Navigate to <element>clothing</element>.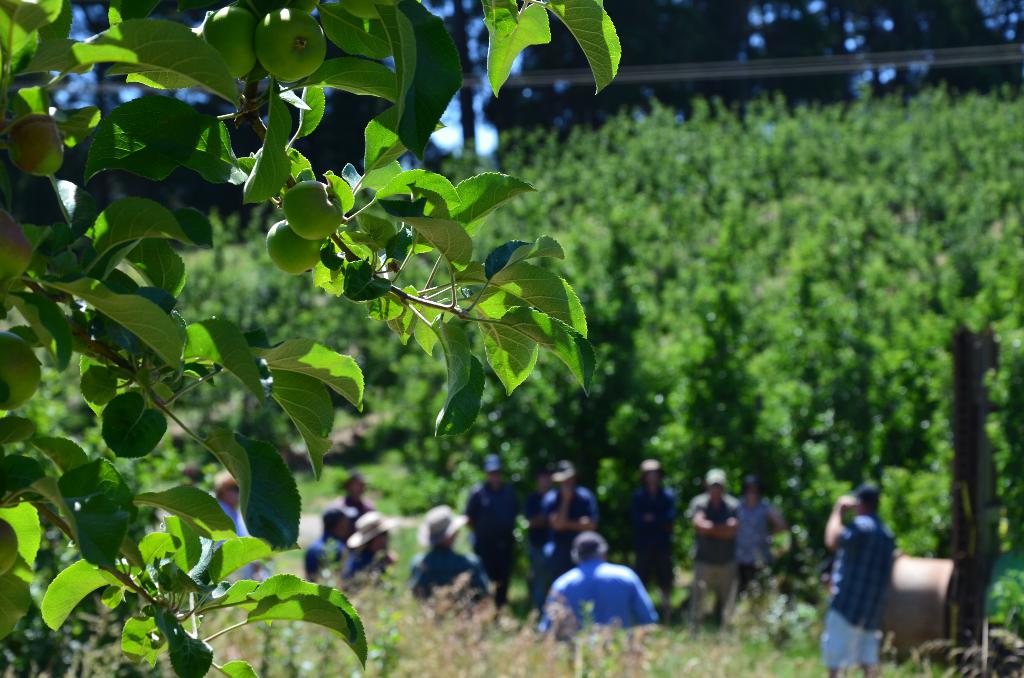
Navigation target: x1=305, y1=535, x2=345, y2=586.
